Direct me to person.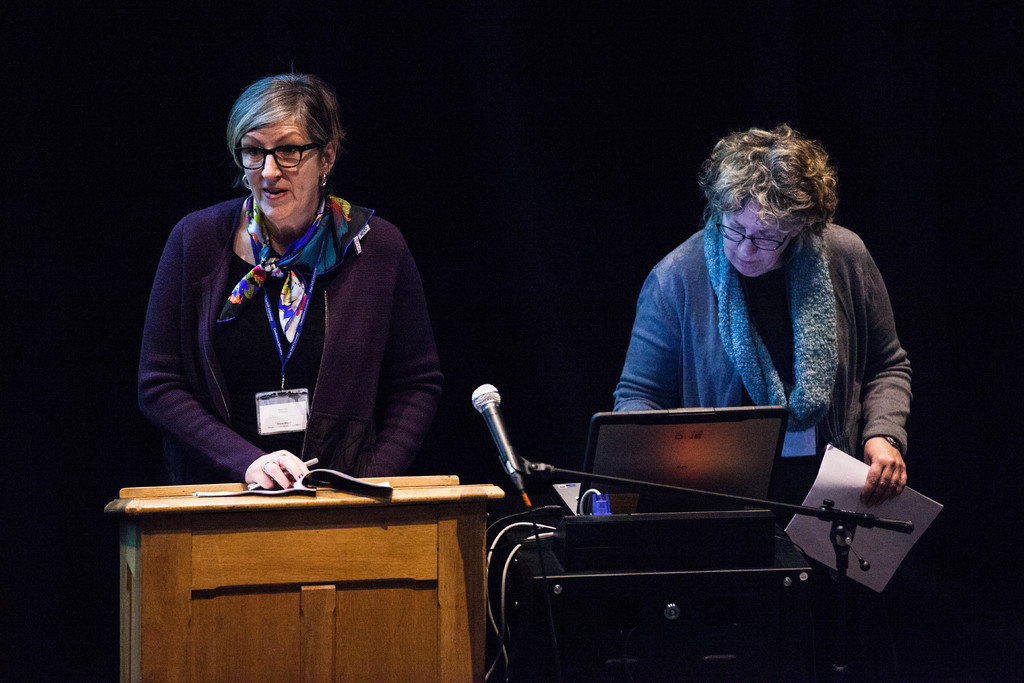
Direction: bbox=(145, 81, 441, 532).
